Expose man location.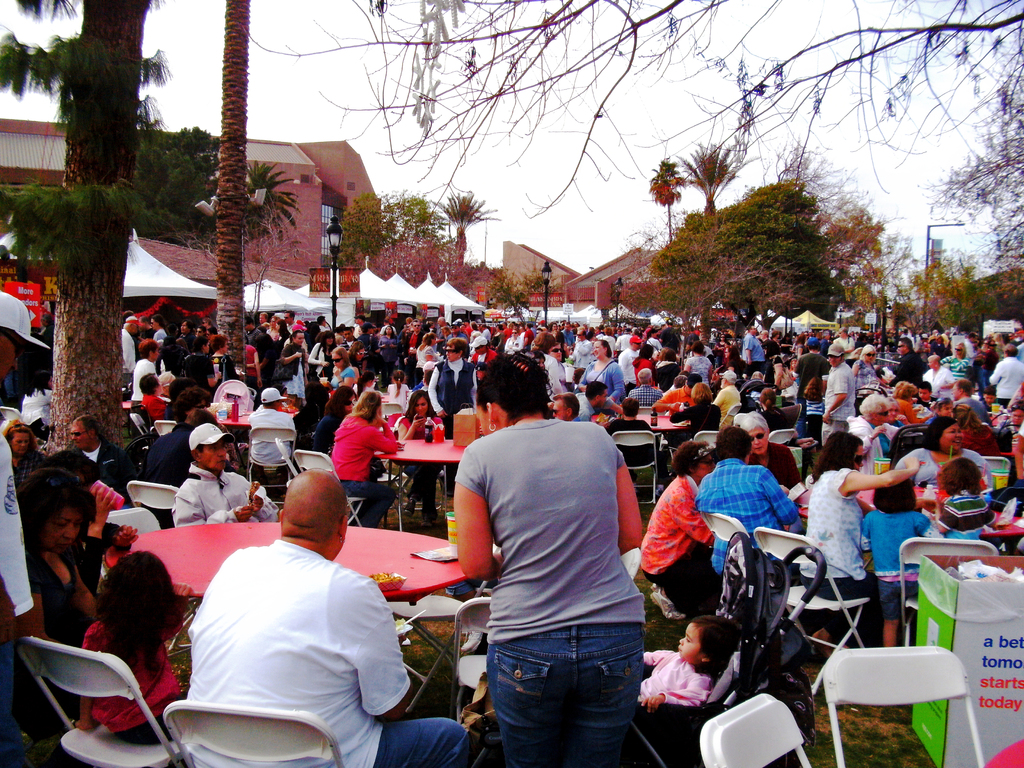
Exposed at <box>400,316,424,390</box>.
